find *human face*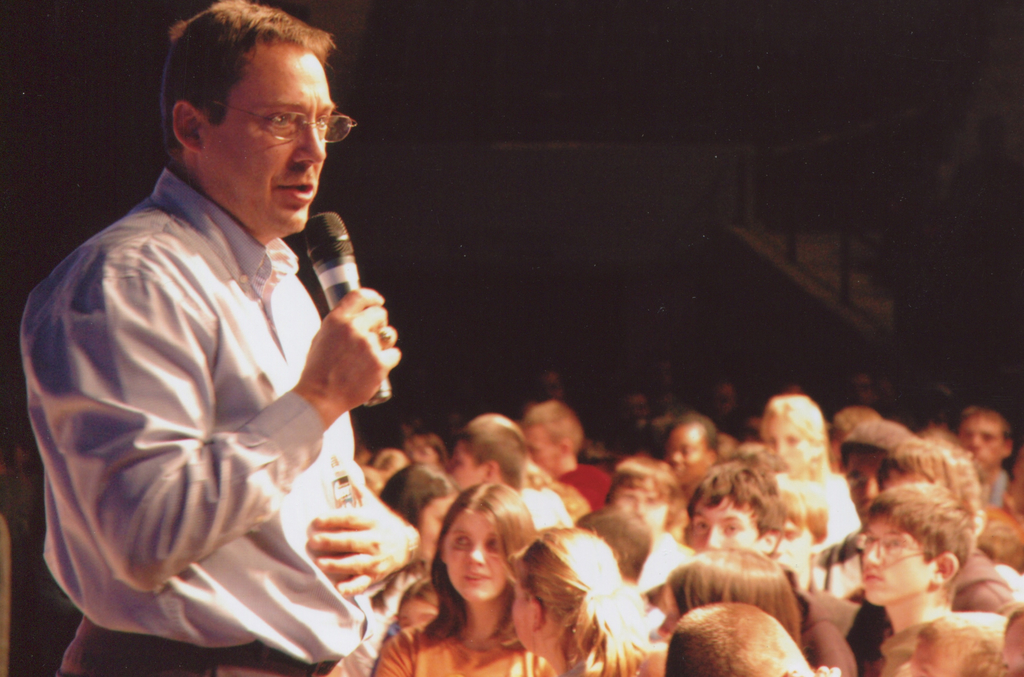
rect(955, 411, 1004, 469)
